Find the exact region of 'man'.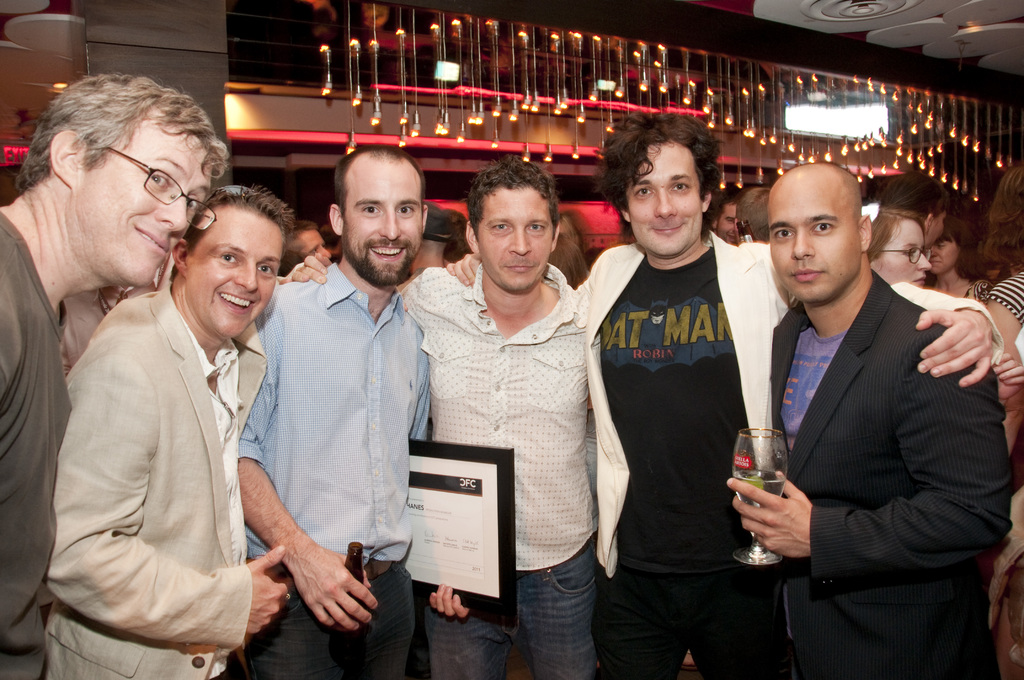
Exact region: [x1=230, y1=140, x2=465, y2=679].
